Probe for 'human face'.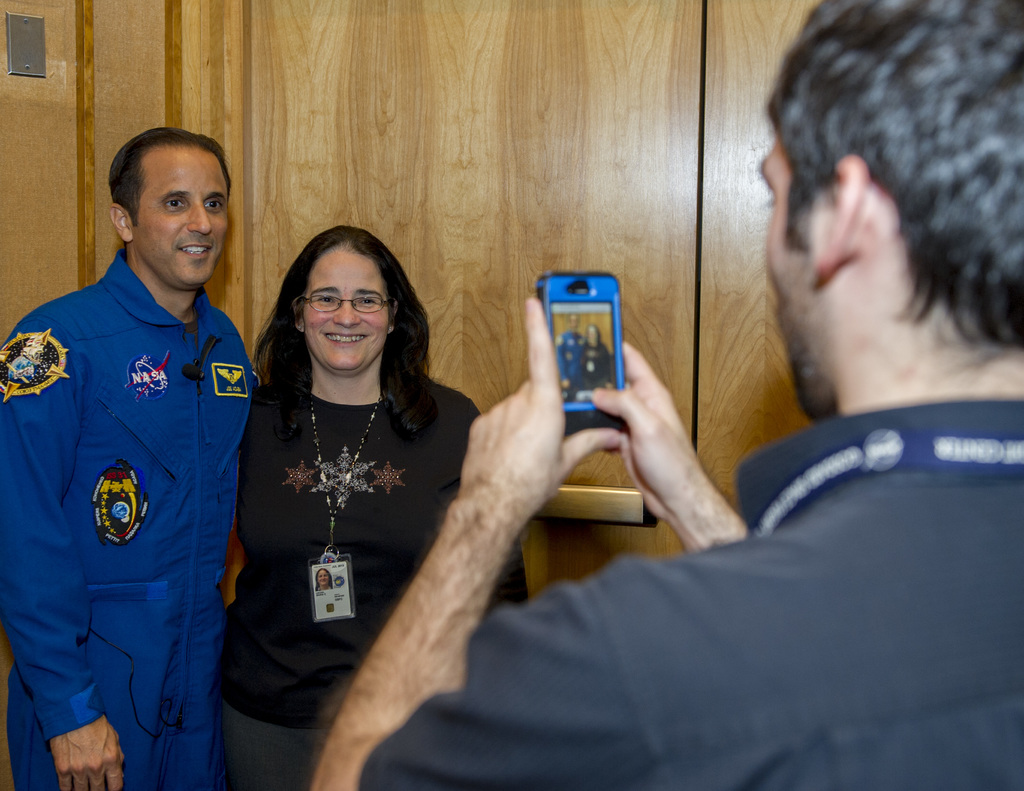
Probe result: (138,139,230,290).
